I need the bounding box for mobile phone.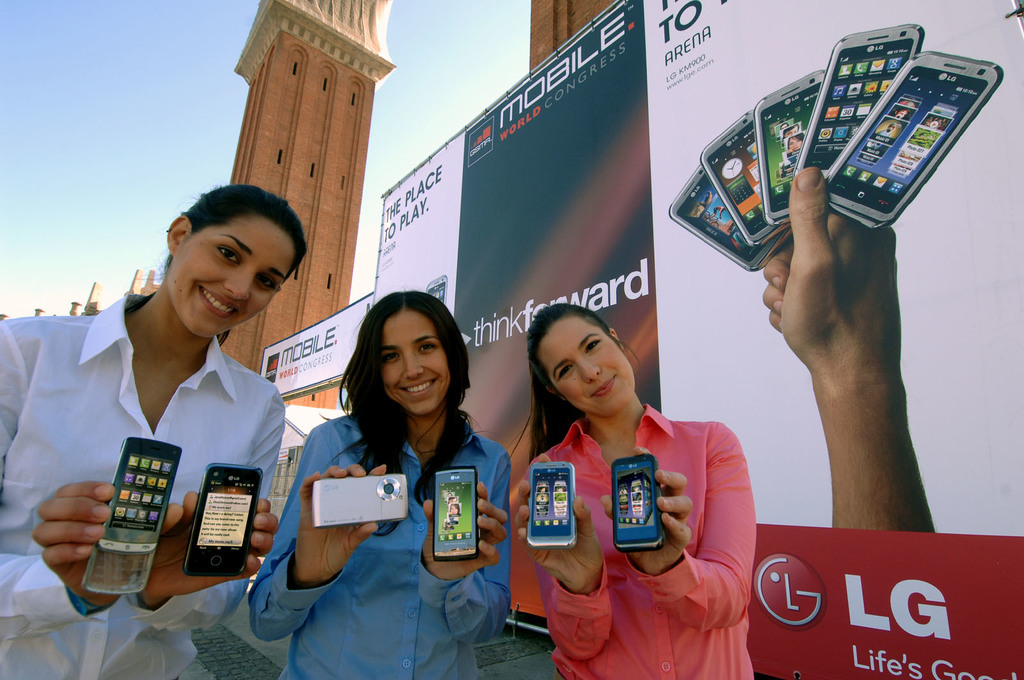
Here it is: <box>80,436,170,579</box>.
